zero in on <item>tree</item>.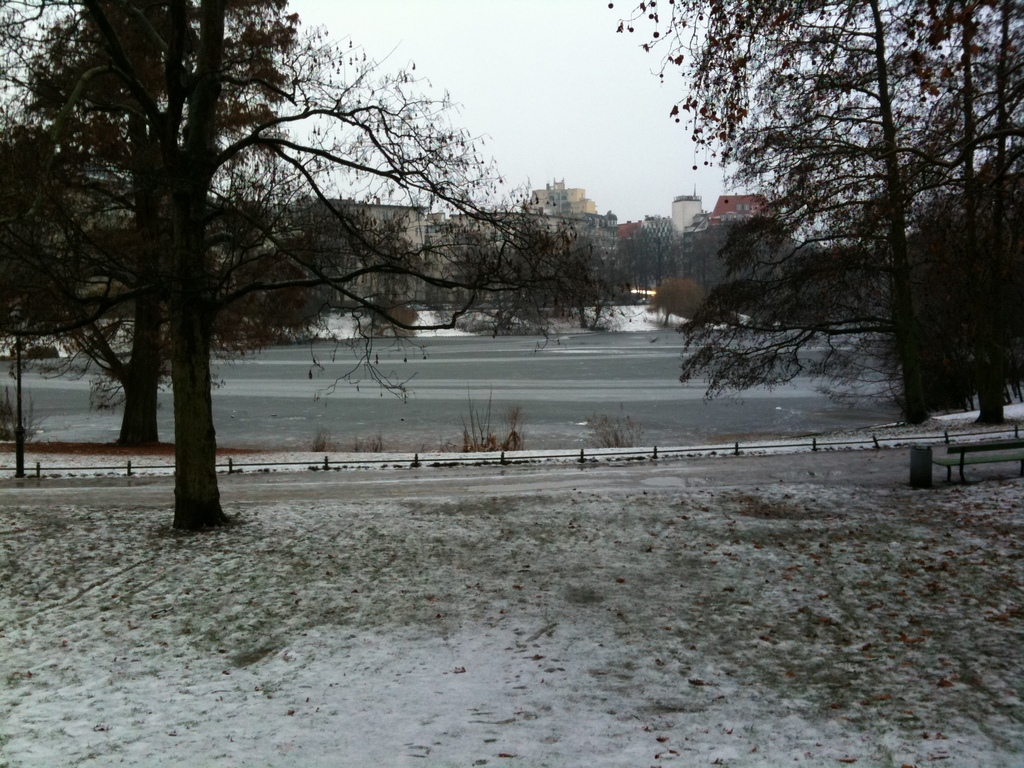
Zeroed in: select_region(0, 0, 396, 447).
